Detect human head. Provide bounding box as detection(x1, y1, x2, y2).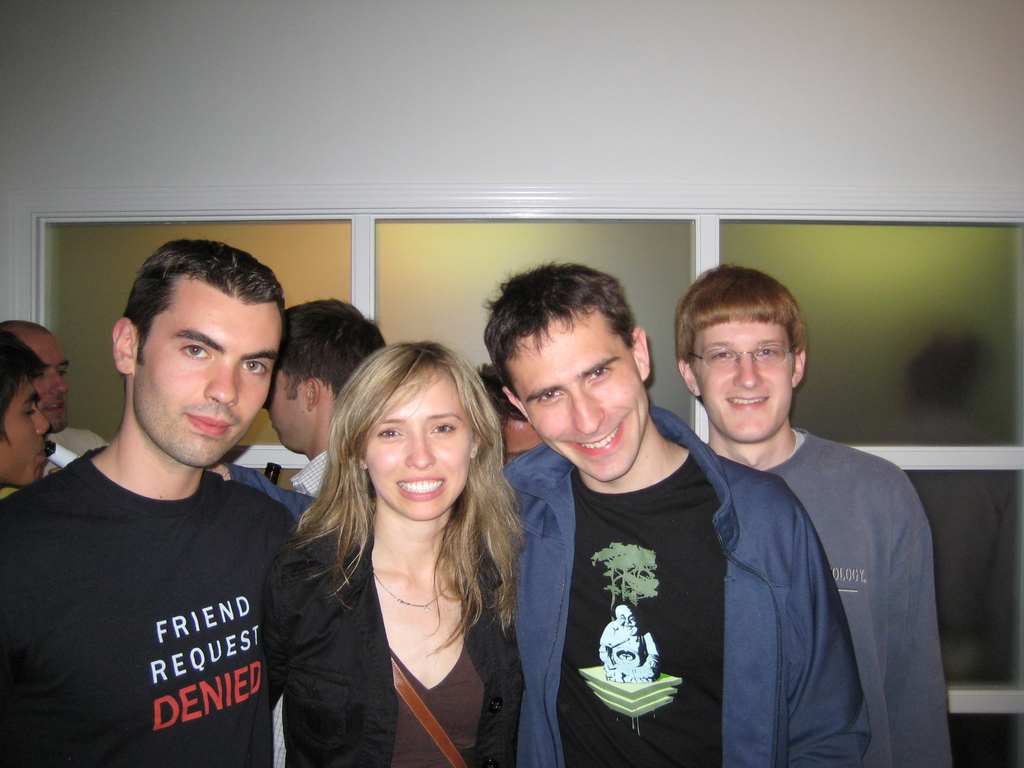
detection(337, 339, 485, 521).
